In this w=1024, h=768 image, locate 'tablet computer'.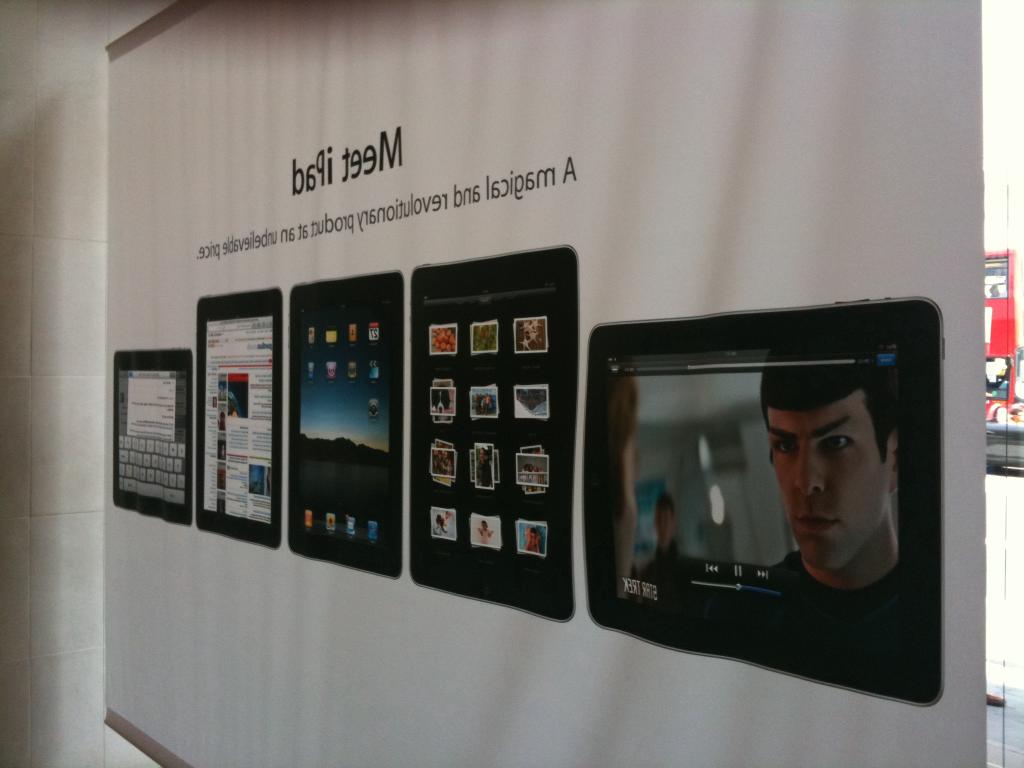
Bounding box: left=411, top=244, right=580, bottom=623.
